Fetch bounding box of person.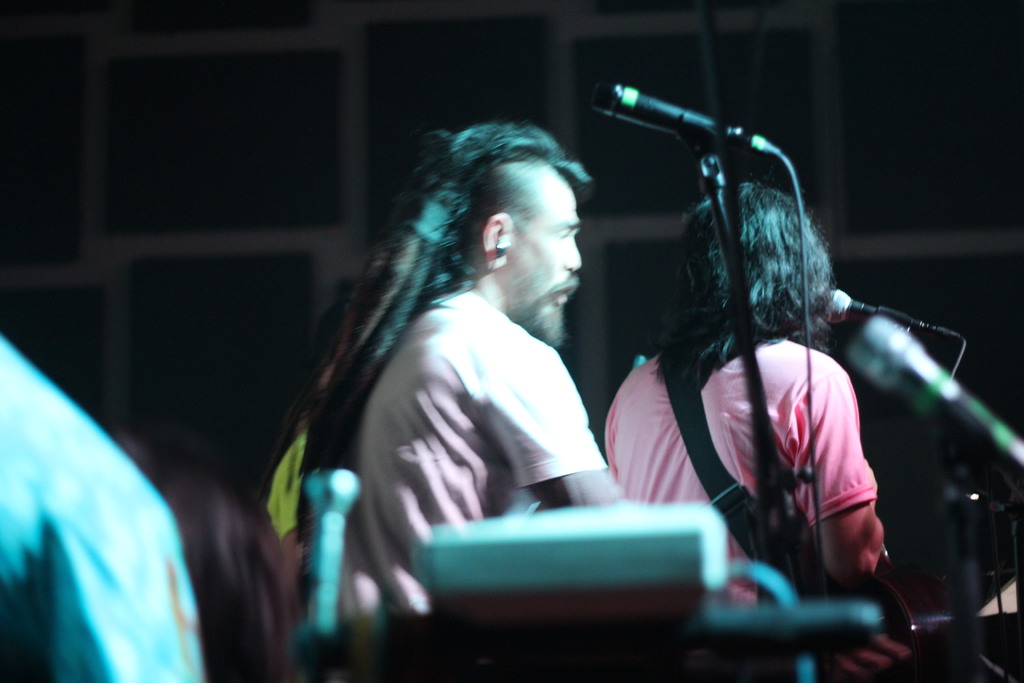
Bbox: (left=288, top=114, right=632, bottom=625).
